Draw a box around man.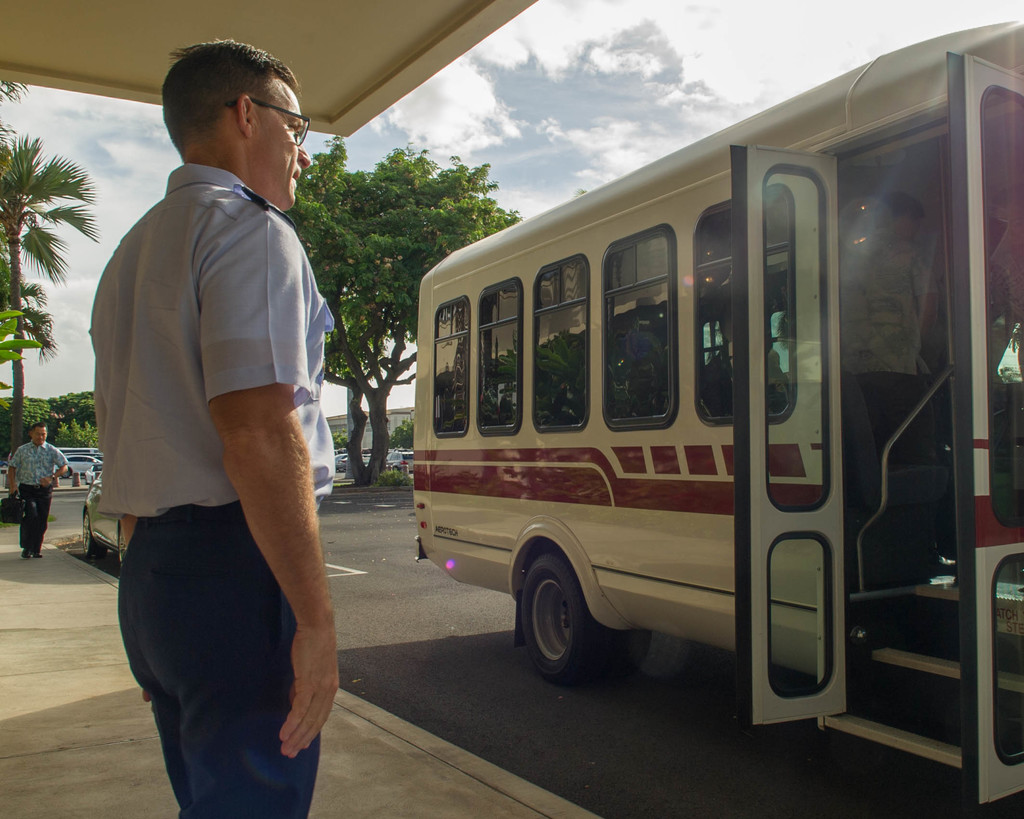
x1=4, y1=419, x2=74, y2=567.
